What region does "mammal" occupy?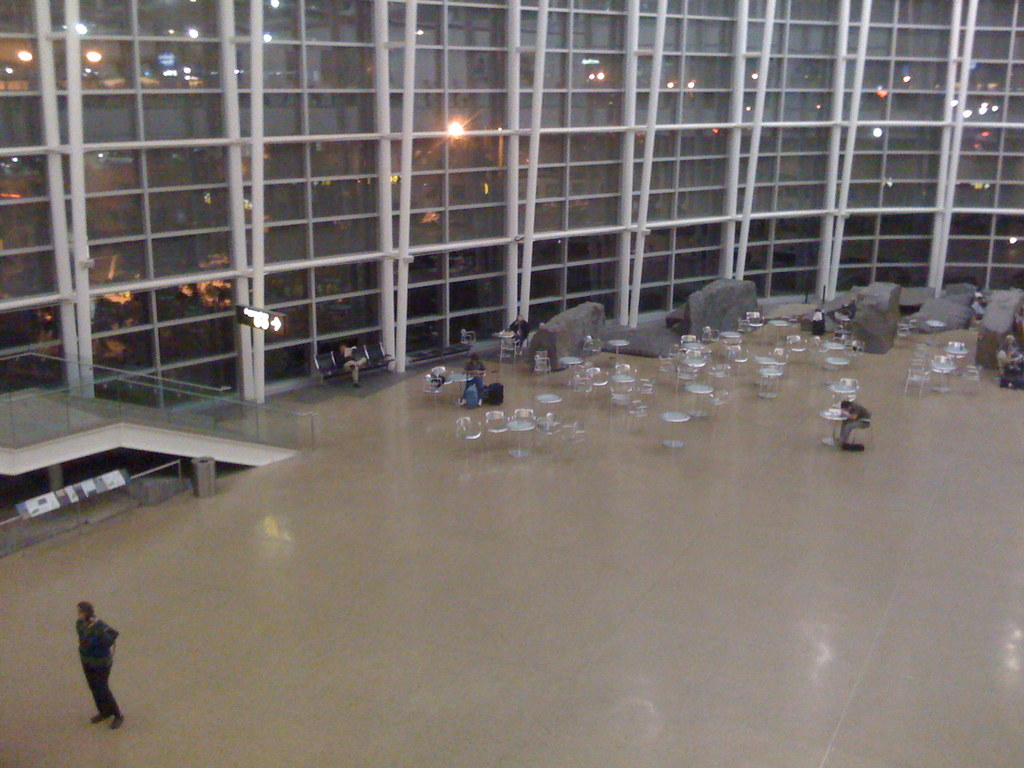
69:602:118:721.
